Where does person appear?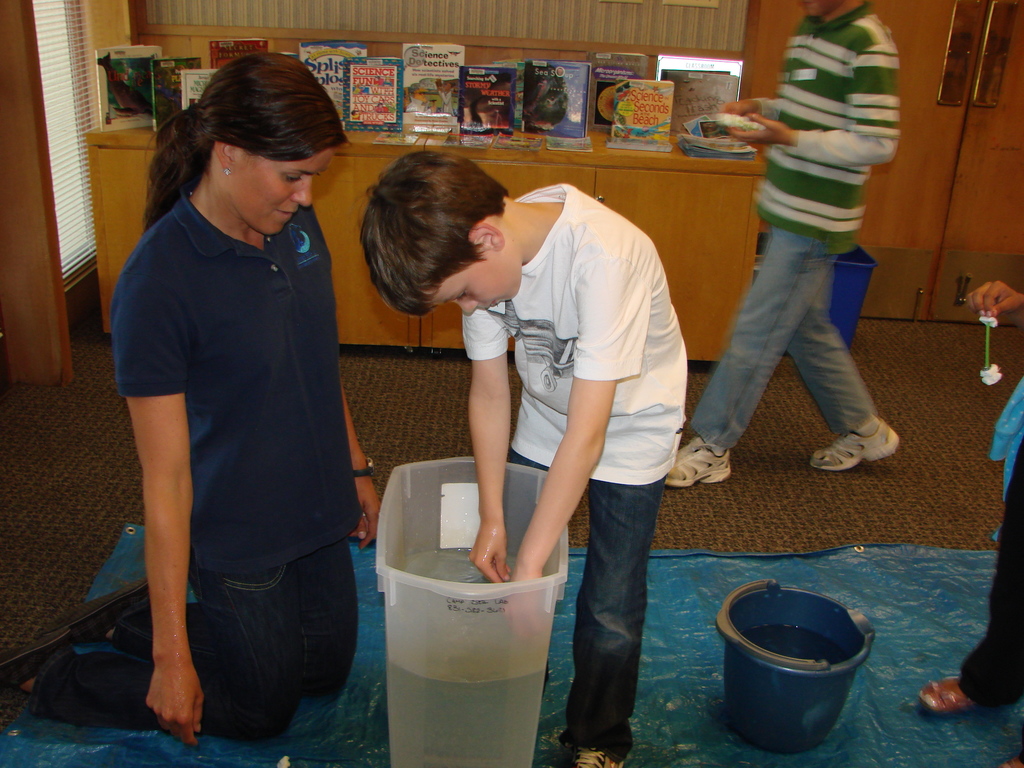
Appears at <region>917, 276, 1023, 767</region>.
